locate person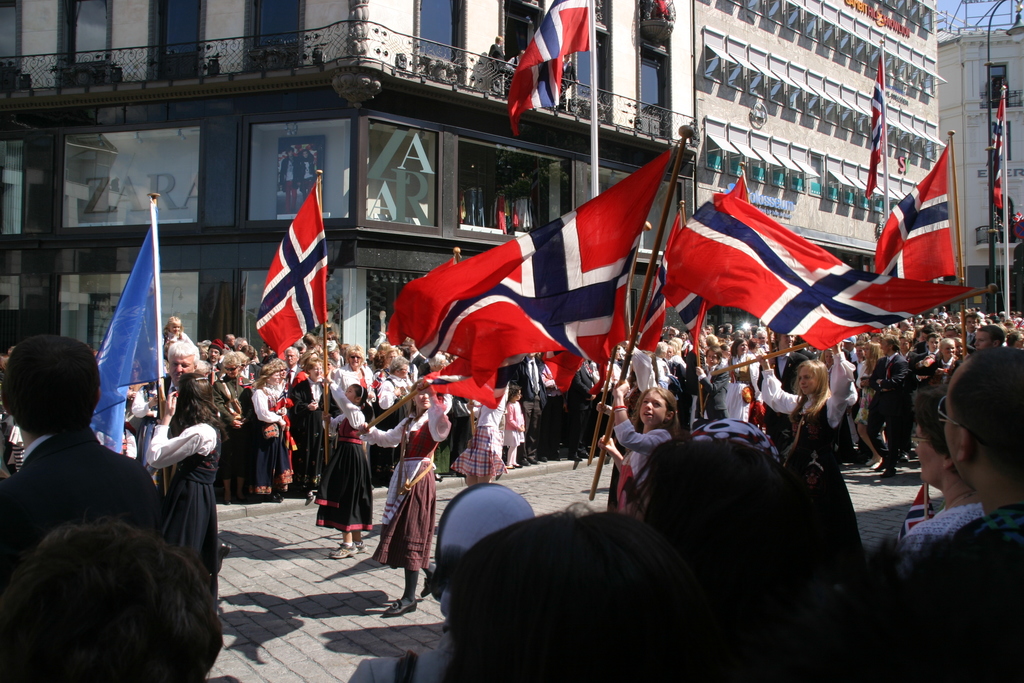
(299, 151, 317, 199)
